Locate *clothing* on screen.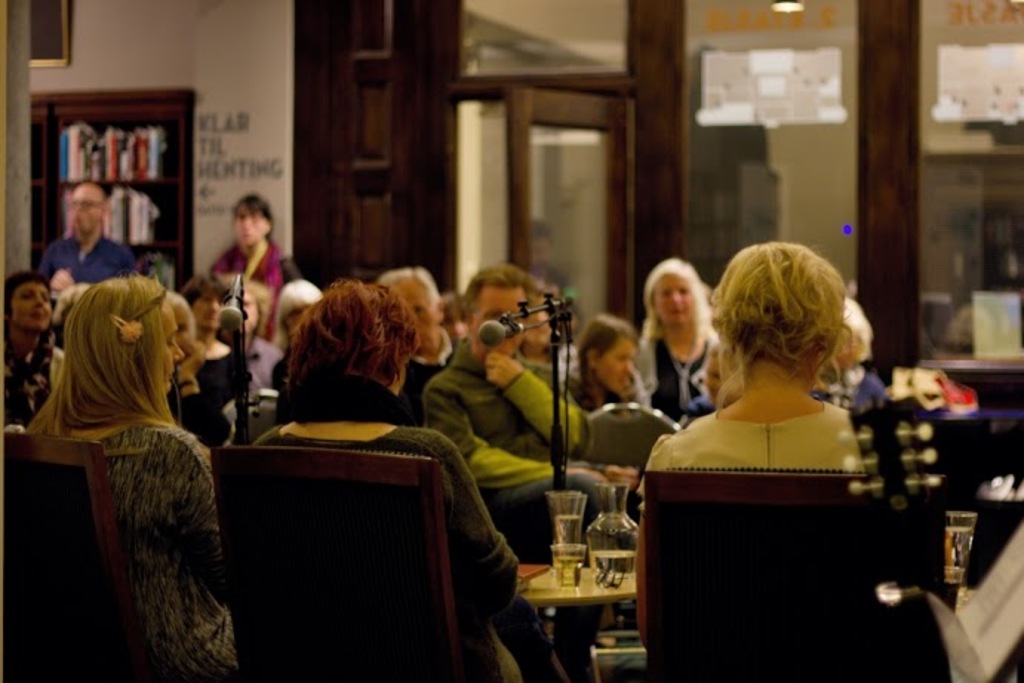
On screen at <bbox>258, 413, 566, 682</bbox>.
